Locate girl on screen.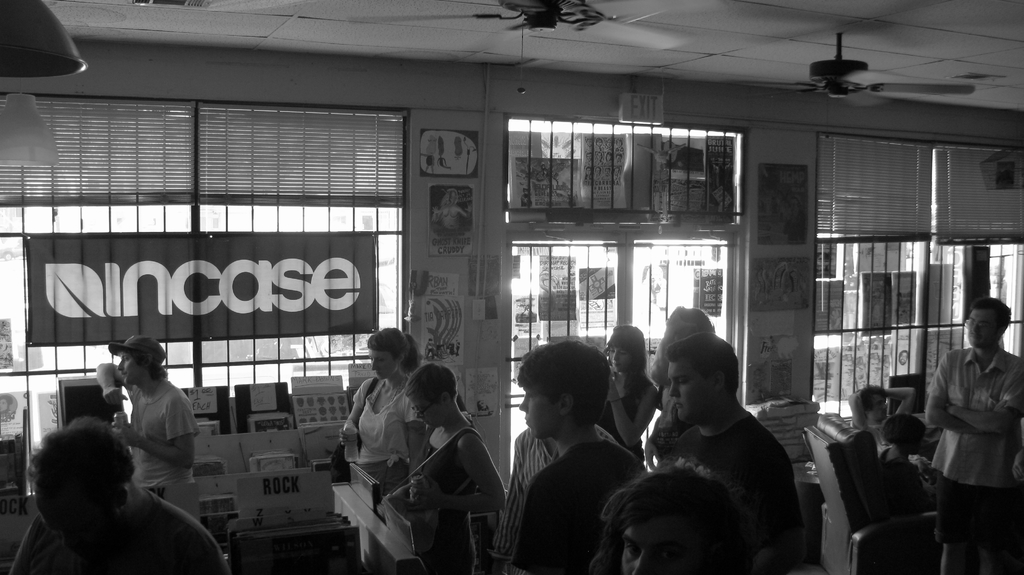
On screen at x1=589 y1=326 x2=655 y2=466.
